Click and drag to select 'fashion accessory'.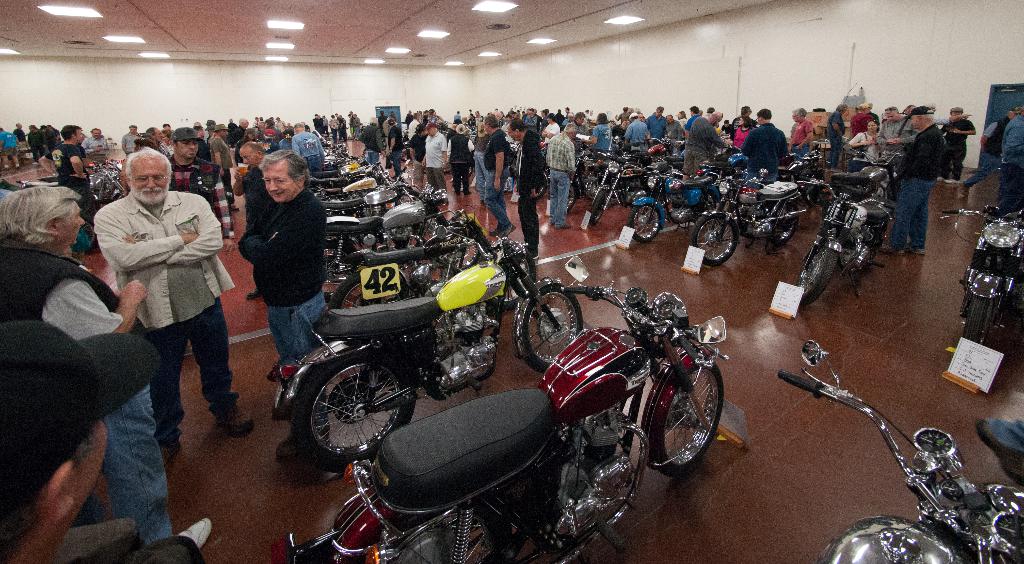
Selection: <region>901, 106, 934, 120</region>.
